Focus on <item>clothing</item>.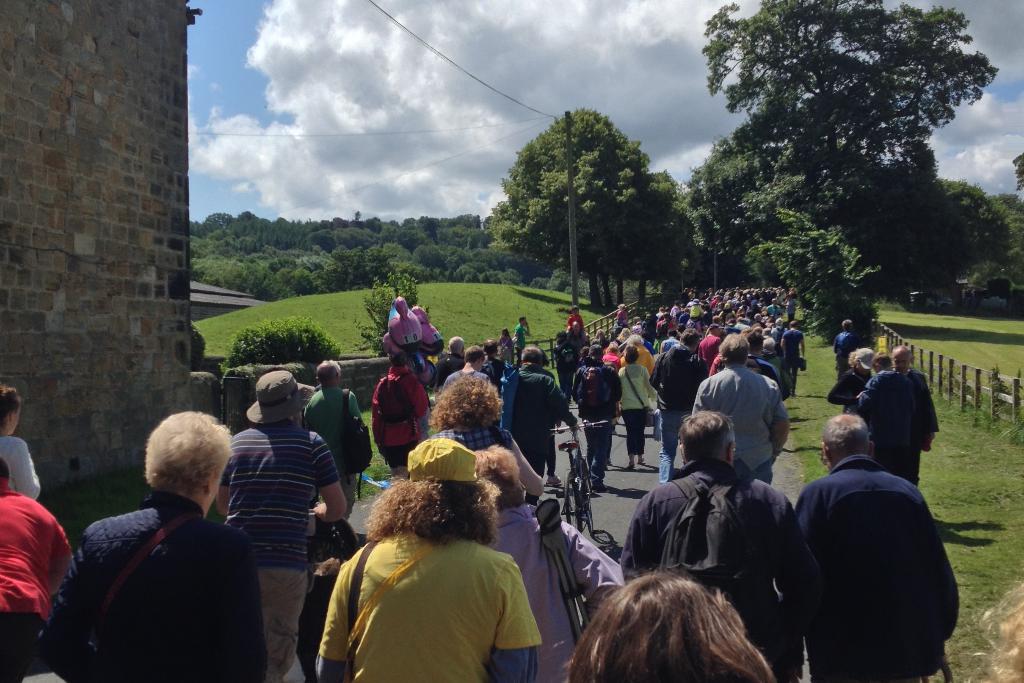
Focused at bbox=[0, 431, 42, 494].
